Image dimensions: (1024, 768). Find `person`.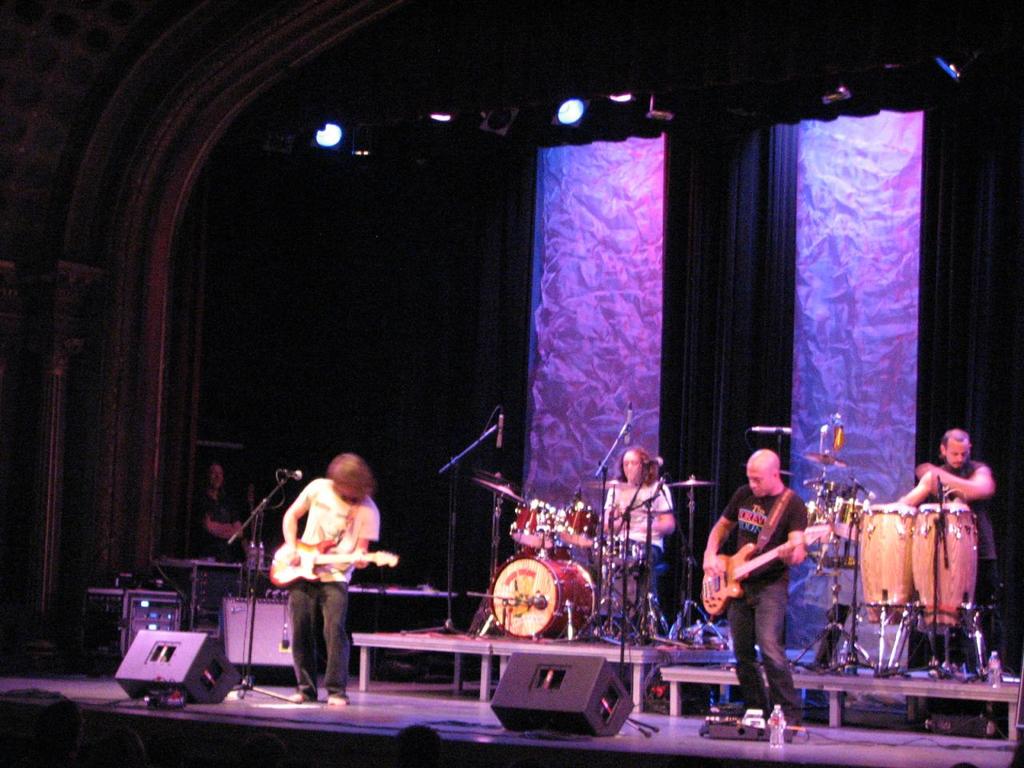
Rect(706, 446, 811, 726).
